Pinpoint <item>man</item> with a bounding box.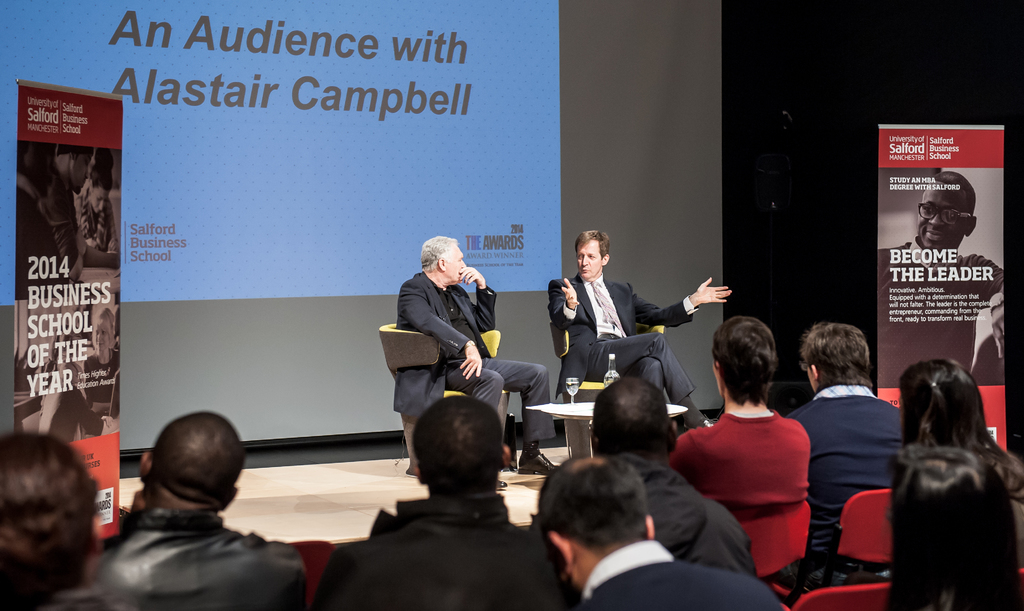
BBox(38, 142, 90, 284).
